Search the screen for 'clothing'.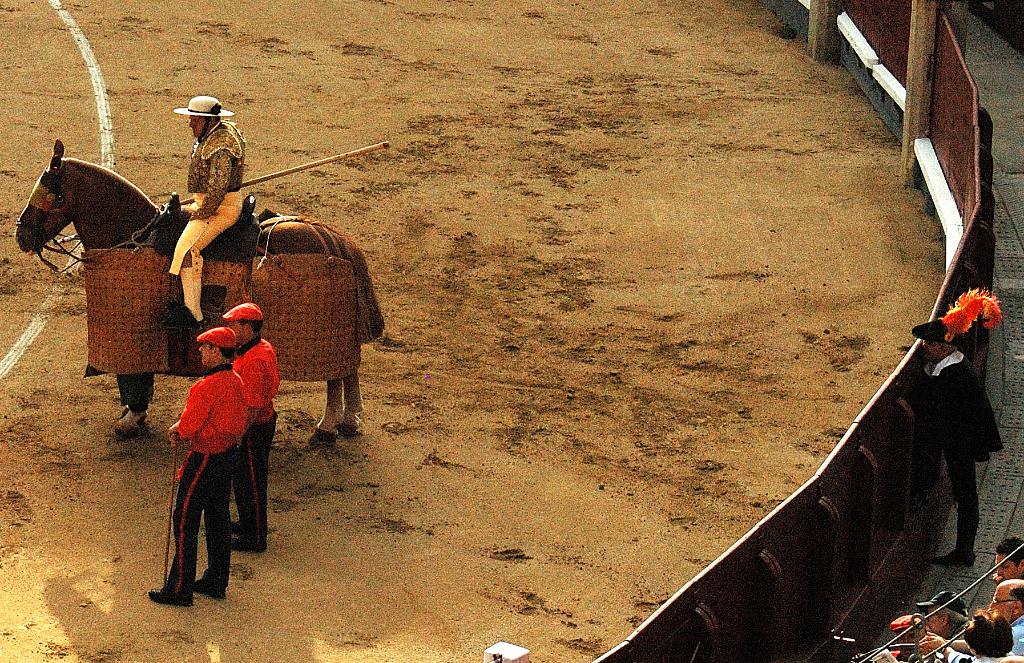
Found at box=[191, 124, 246, 224].
